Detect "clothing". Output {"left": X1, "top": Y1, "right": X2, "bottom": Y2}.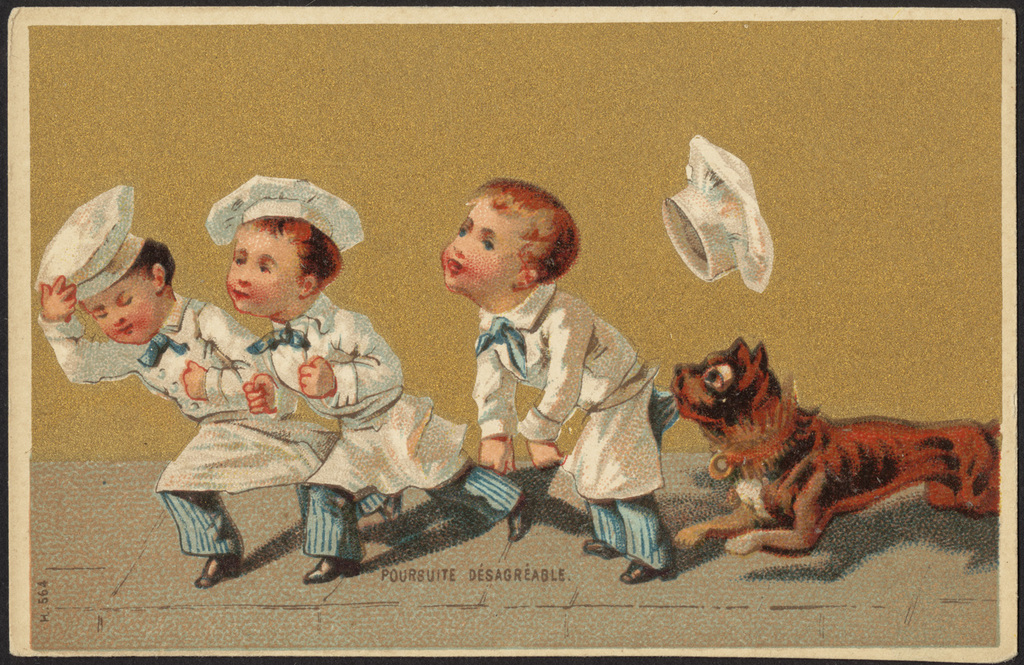
{"left": 44, "top": 290, "right": 358, "bottom": 560}.
